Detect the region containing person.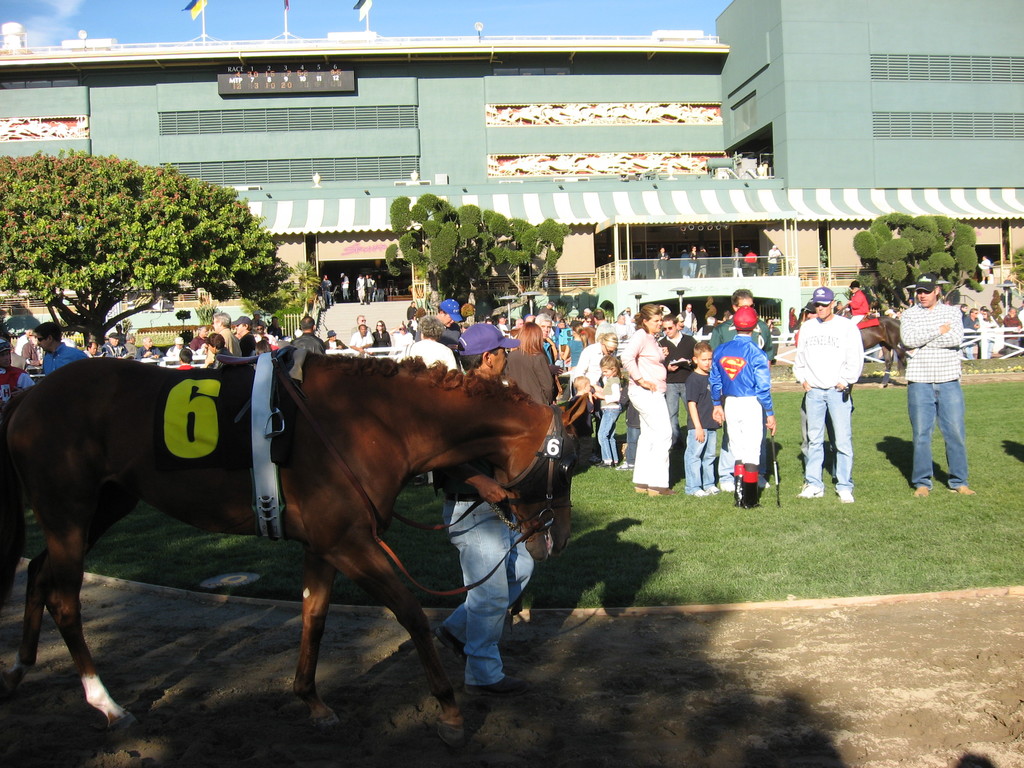
select_region(232, 314, 257, 362).
